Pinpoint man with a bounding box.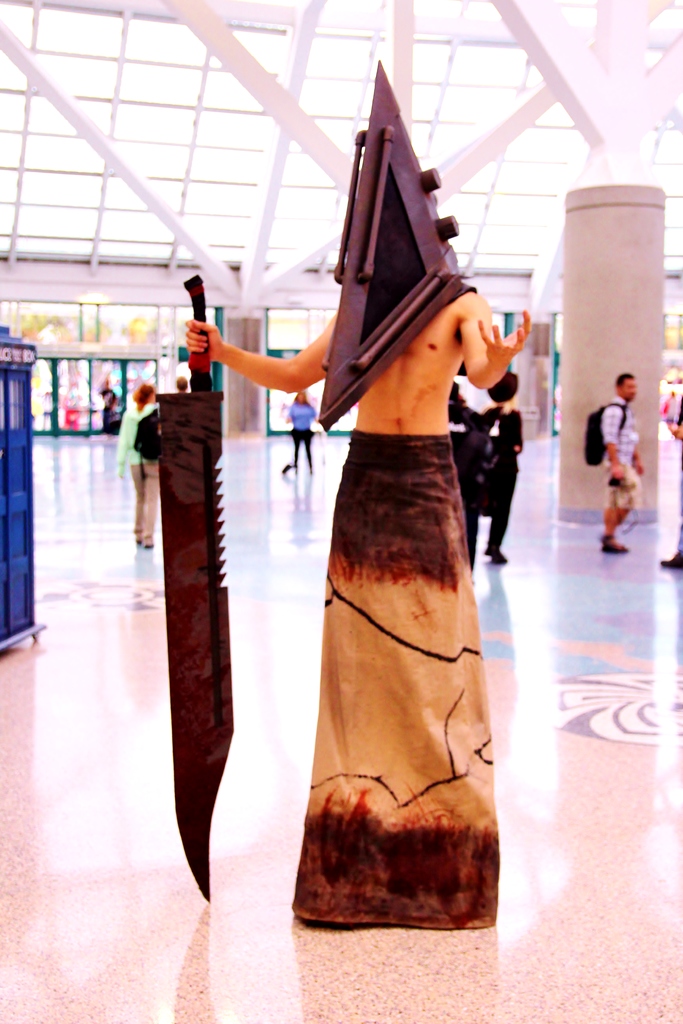
(left=257, top=110, right=523, bottom=940).
